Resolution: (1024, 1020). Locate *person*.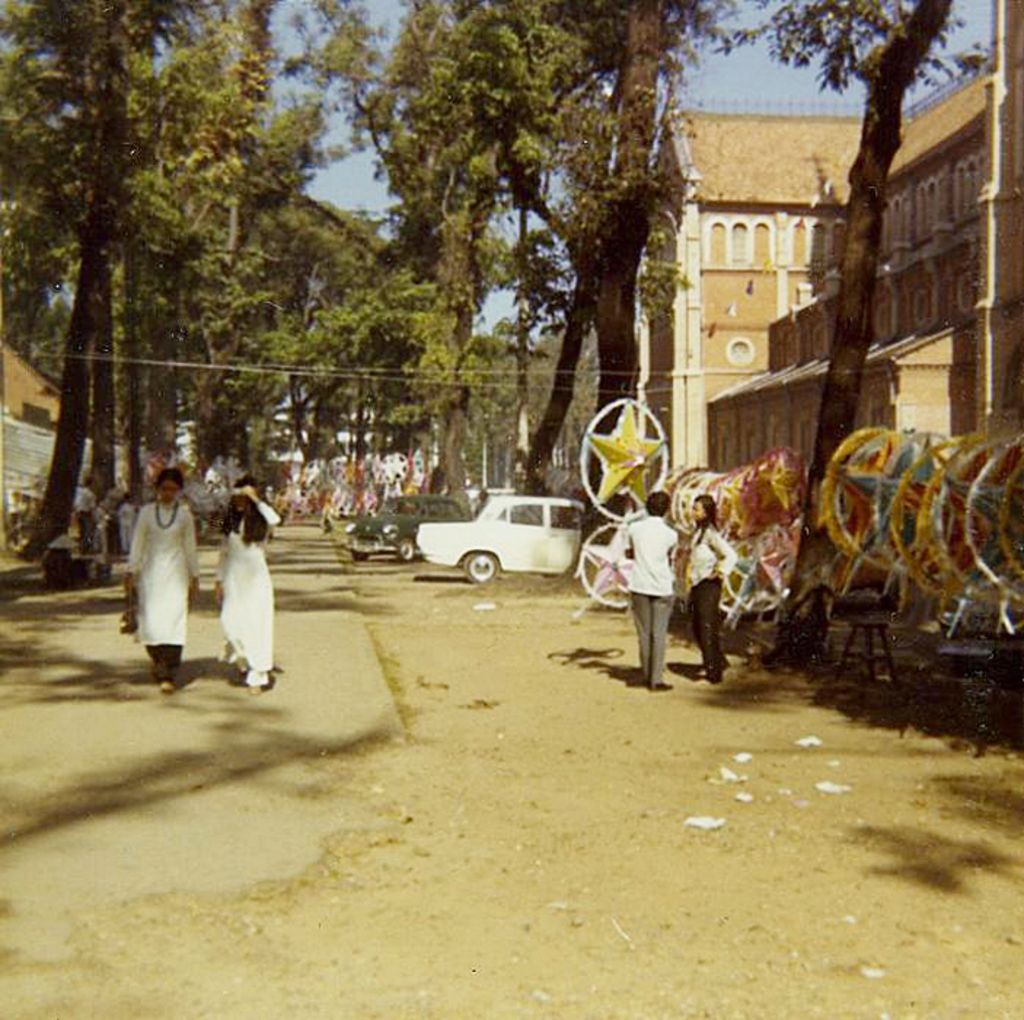
rect(210, 472, 287, 695).
